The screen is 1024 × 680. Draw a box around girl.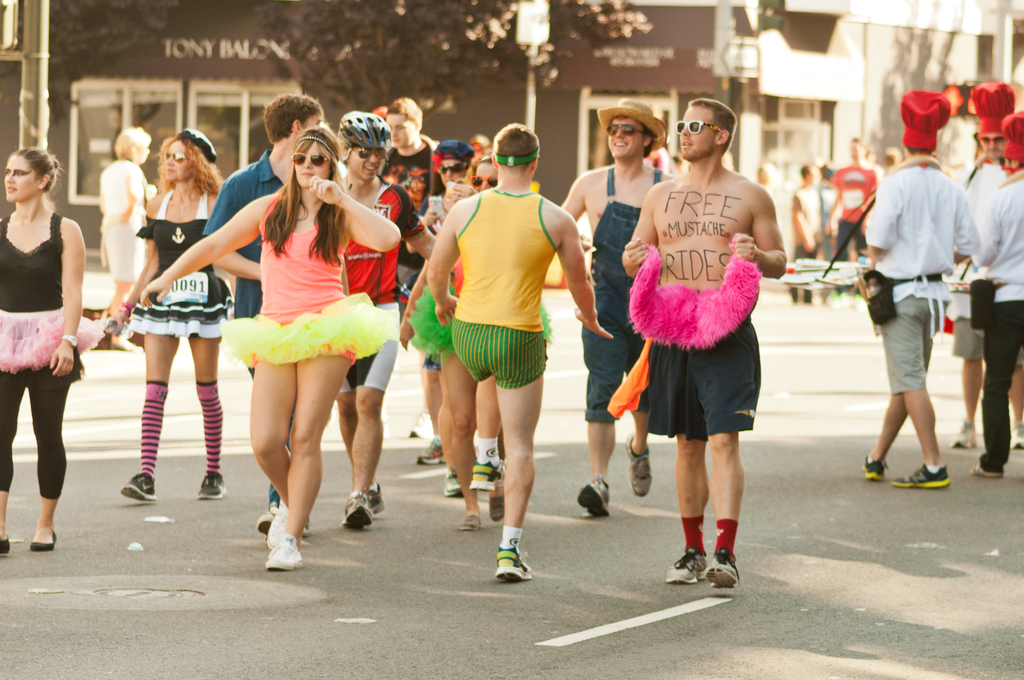
141:130:403:562.
